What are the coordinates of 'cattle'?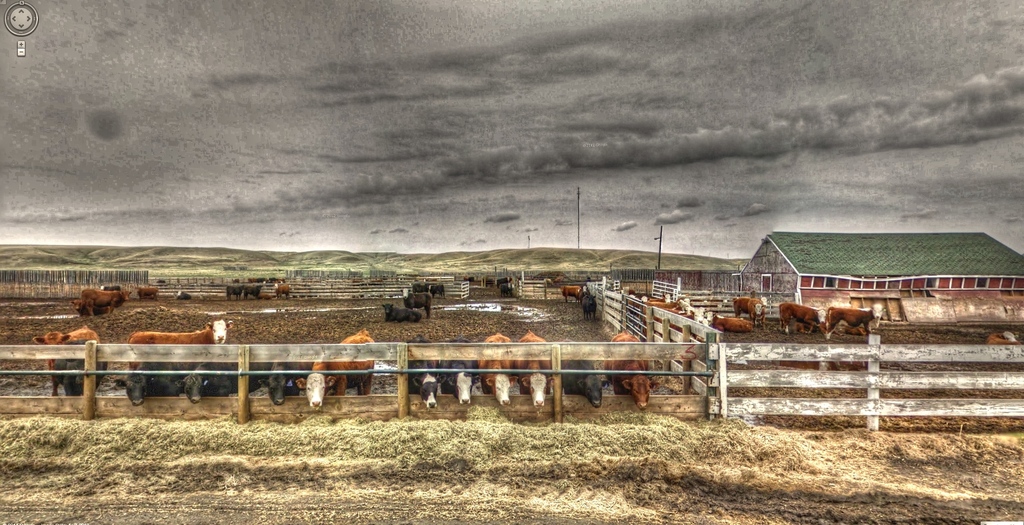
<region>52, 341, 106, 400</region>.
